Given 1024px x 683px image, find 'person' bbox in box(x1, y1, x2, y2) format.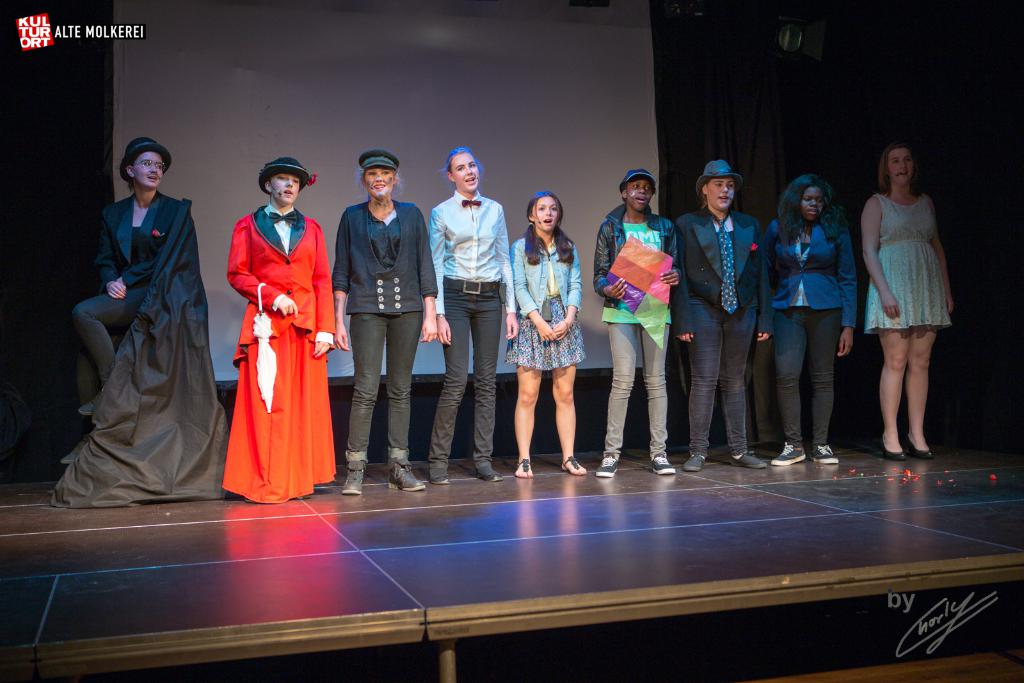
box(61, 125, 195, 467).
